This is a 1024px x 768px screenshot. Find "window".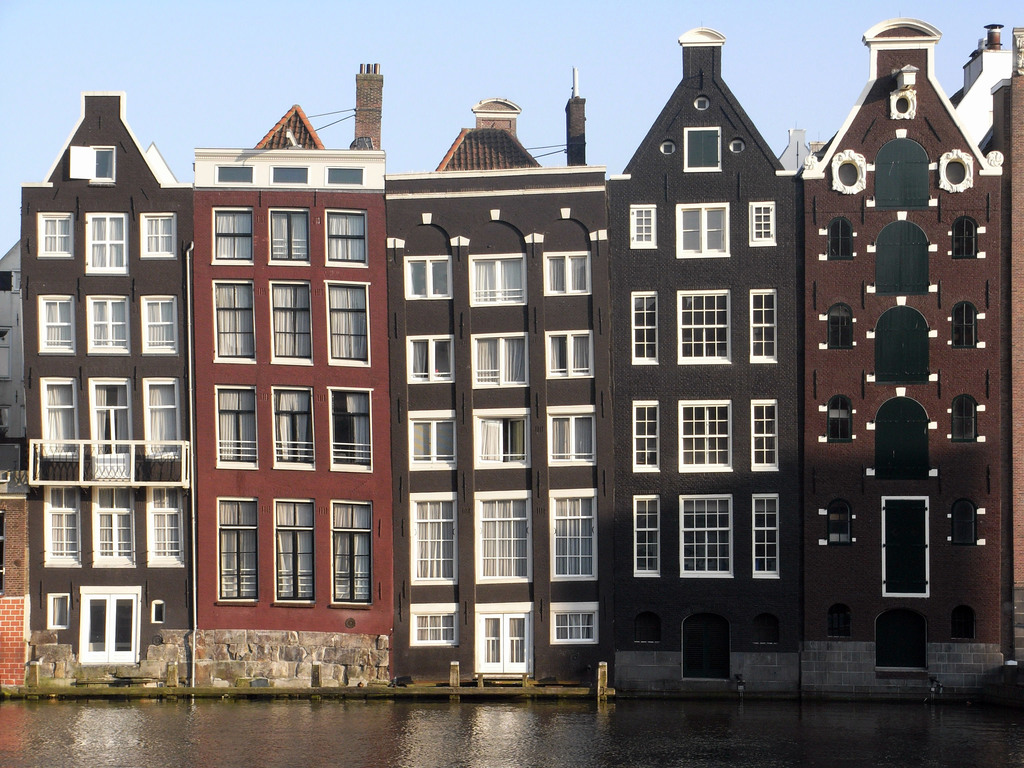
Bounding box: detection(95, 479, 132, 564).
